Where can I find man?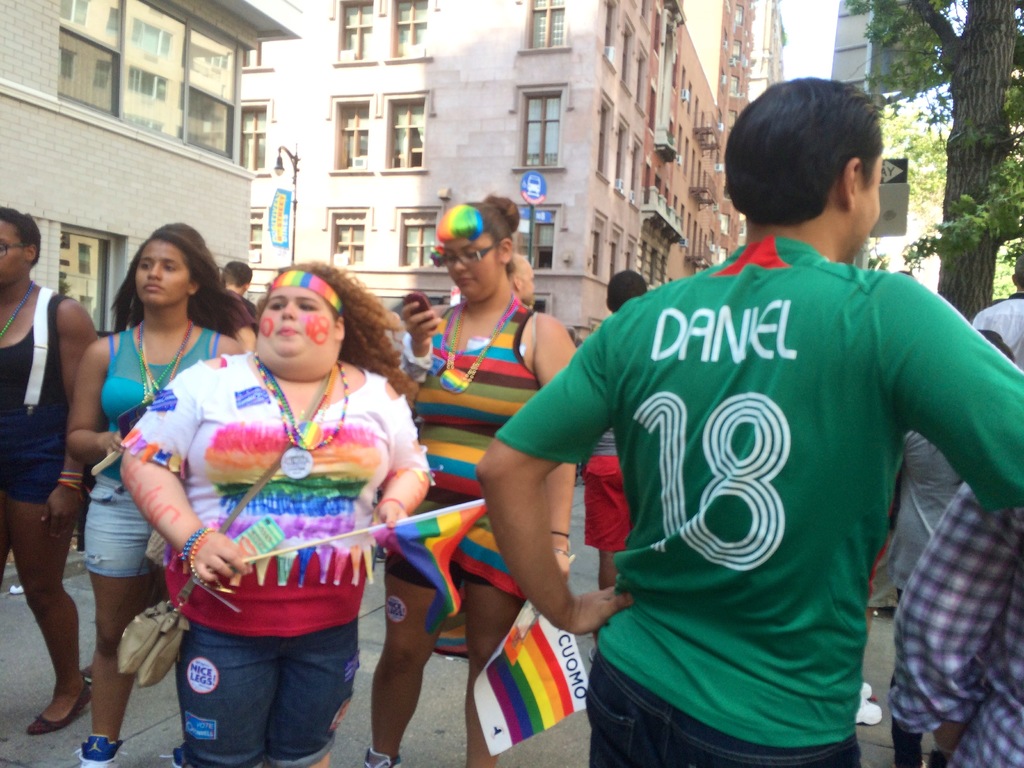
You can find it at pyautogui.locateOnScreen(972, 250, 1023, 371).
